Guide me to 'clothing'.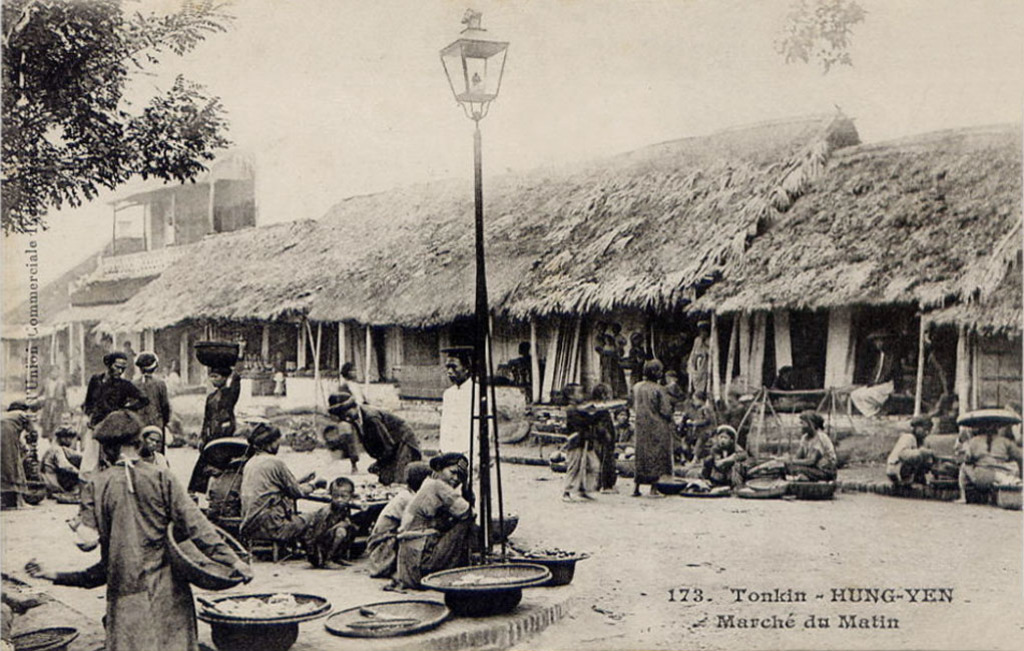
Guidance: bbox=[586, 401, 614, 466].
